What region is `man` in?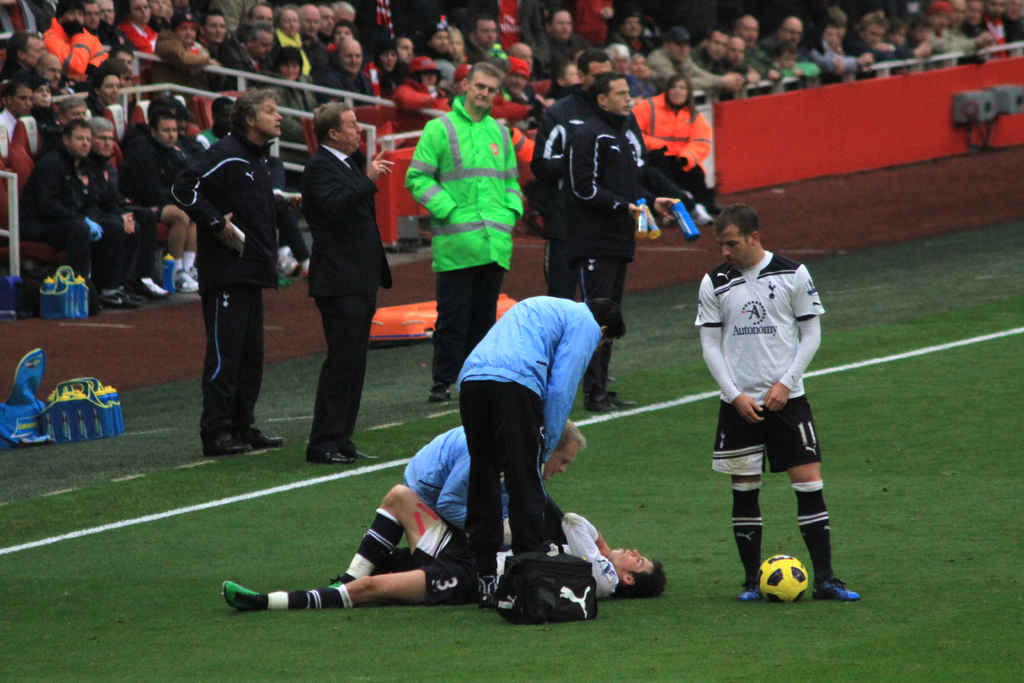
Rect(152, 0, 173, 31).
